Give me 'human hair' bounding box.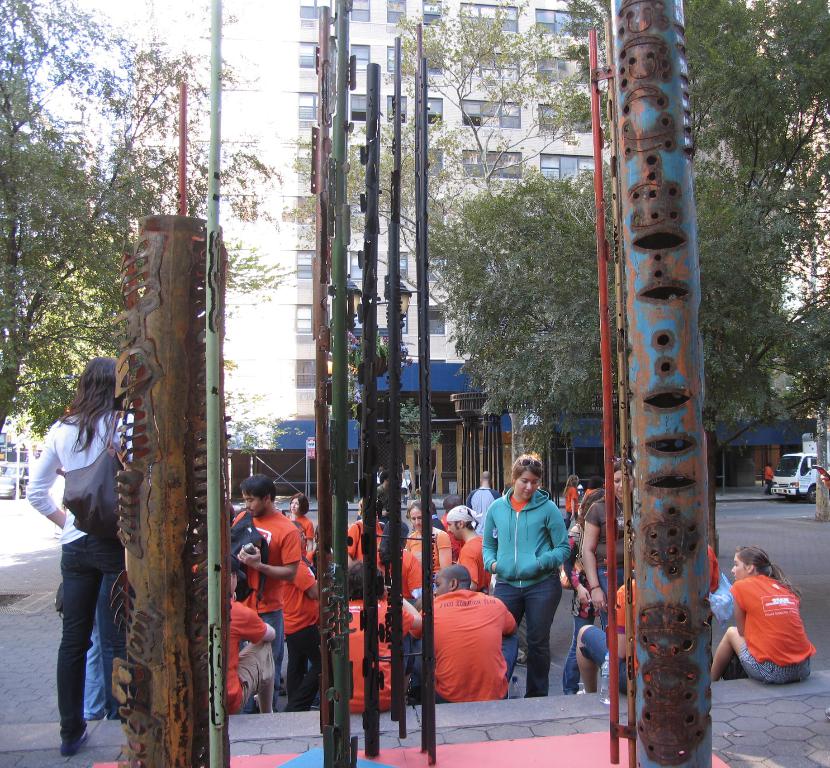
[left=732, top=544, right=798, bottom=599].
